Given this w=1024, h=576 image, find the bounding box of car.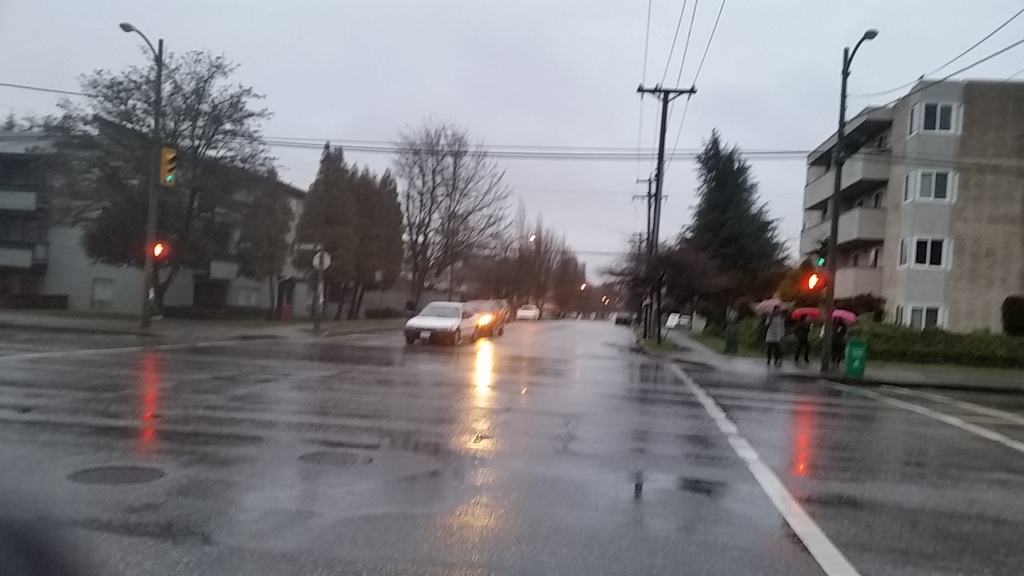
bbox(467, 300, 506, 337).
